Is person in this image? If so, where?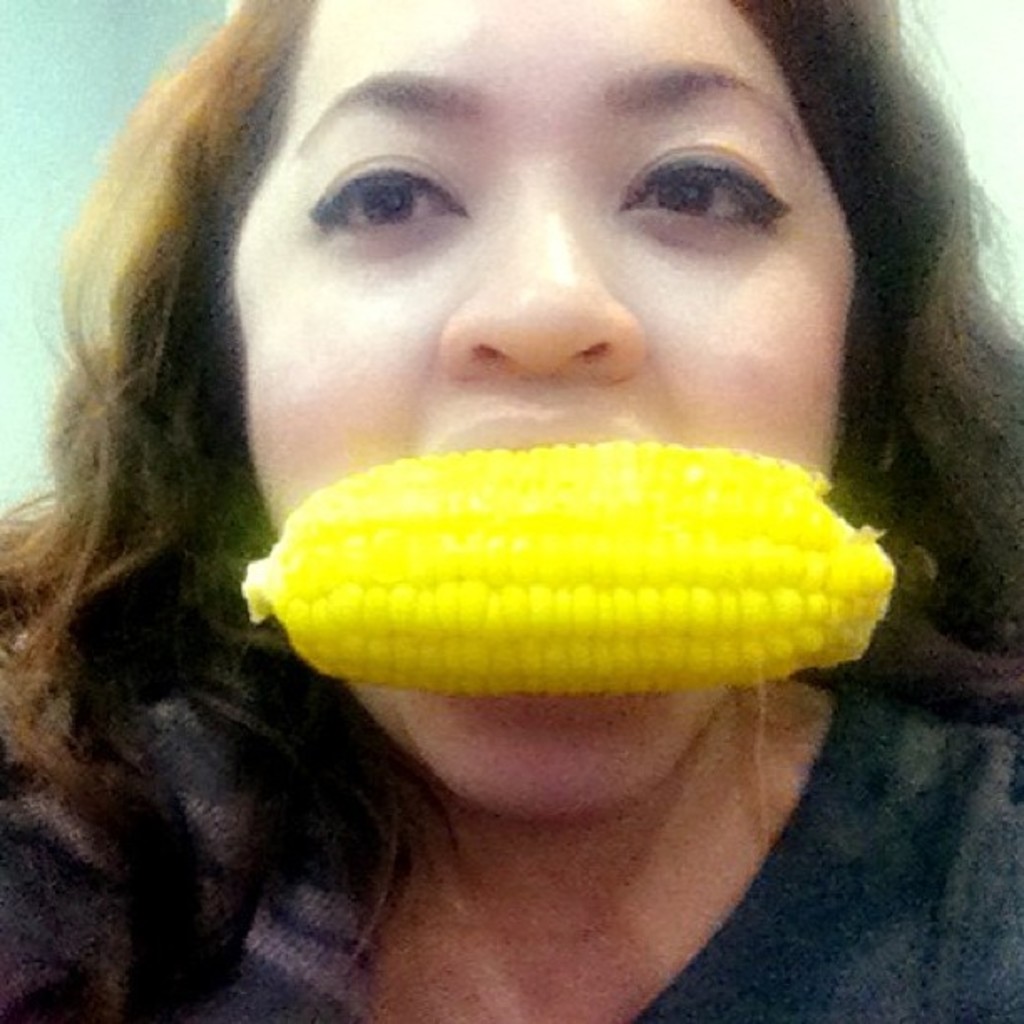
Yes, at 0/20/992/959.
